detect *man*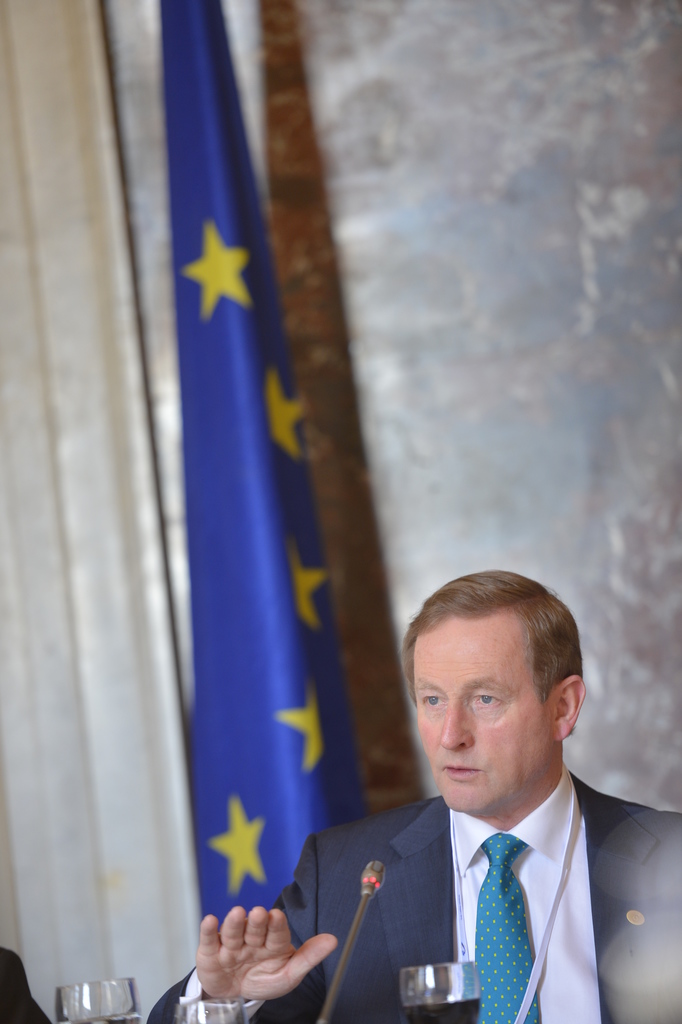
131, 557, 681, 1021
